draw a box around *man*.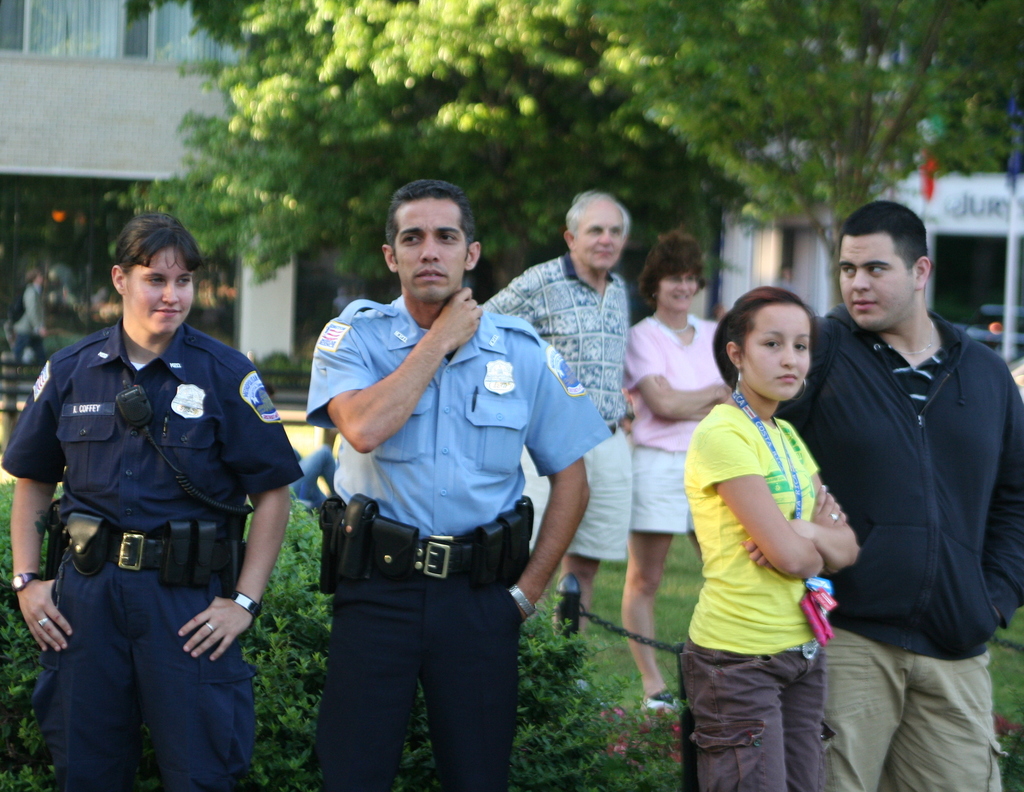
[814,178,1021,782].
